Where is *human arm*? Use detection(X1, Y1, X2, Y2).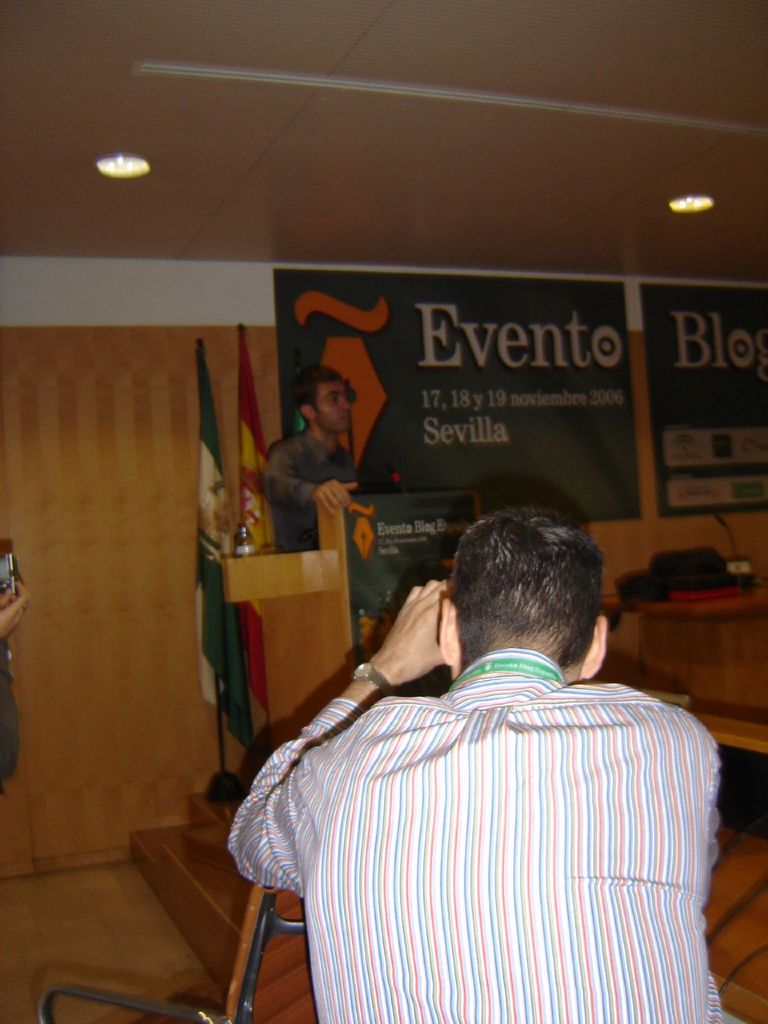
detection(222, 582, 447, 904).
